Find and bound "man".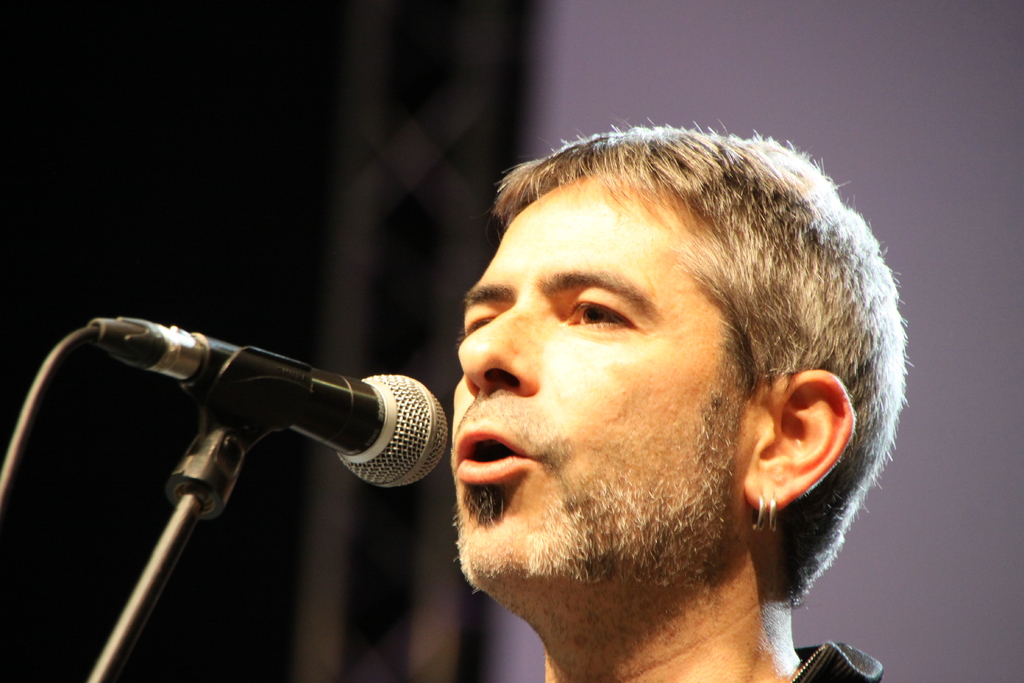
Bound: box=[345, 110, 972, 682].
